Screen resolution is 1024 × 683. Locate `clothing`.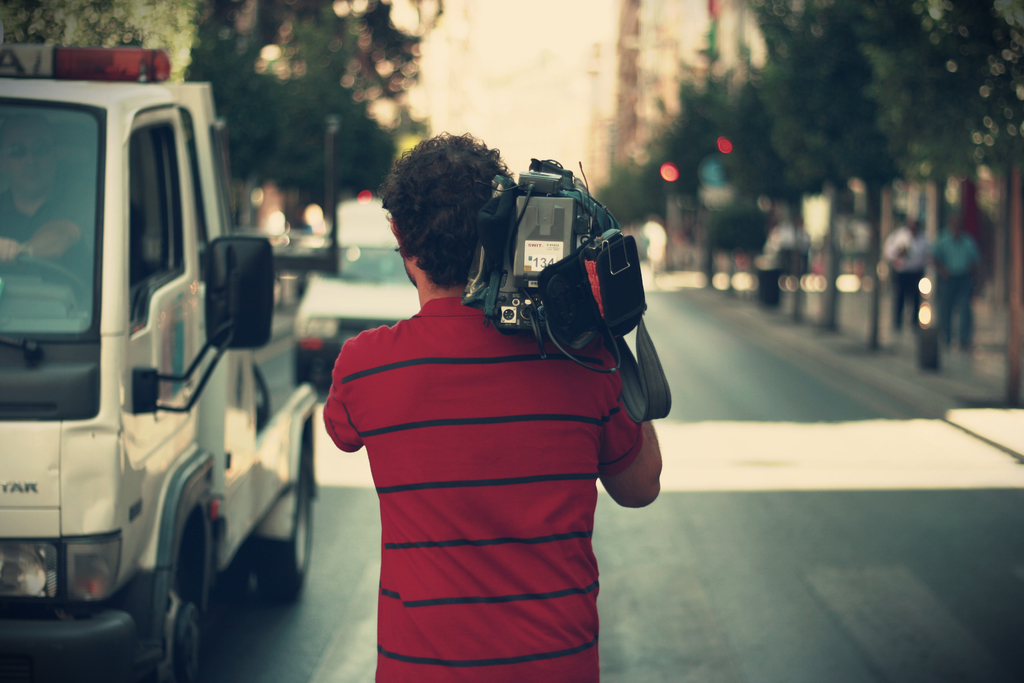
Rect(0, 172, 95, 298).
